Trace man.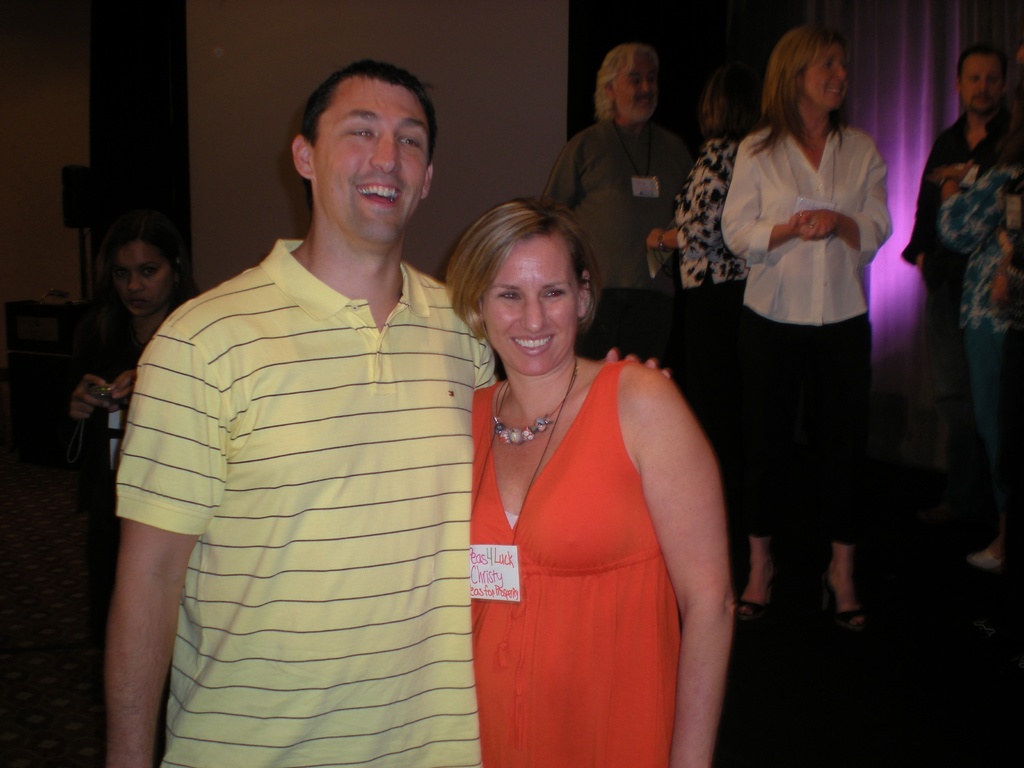
Traced to rect(899, 50, 1022, 550).
